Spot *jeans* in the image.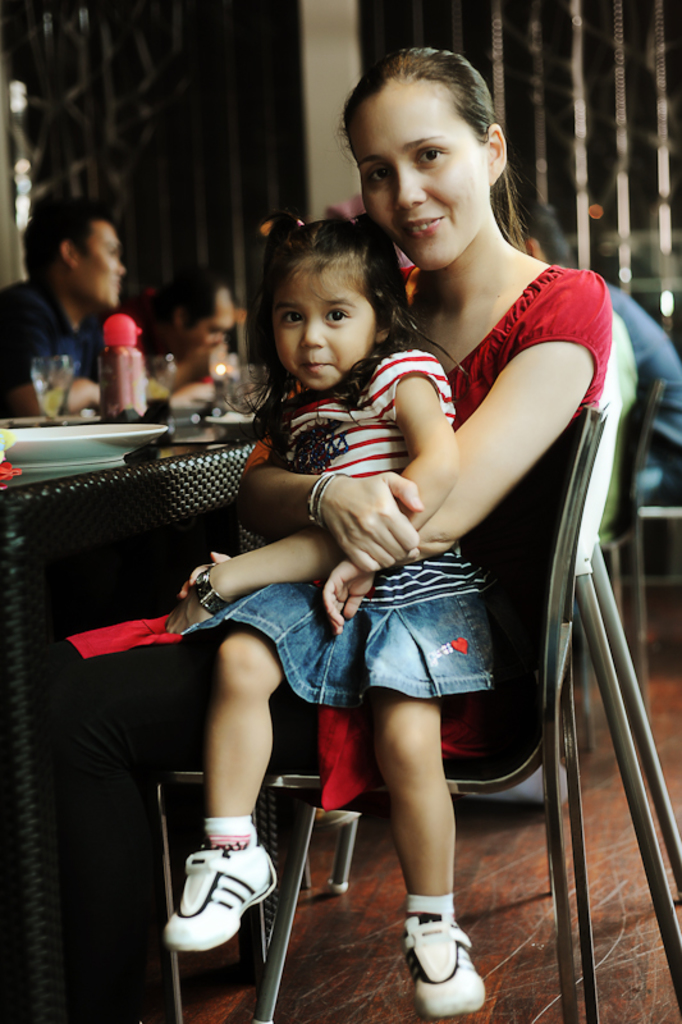
*jeans* found at (179,585,490,709).
